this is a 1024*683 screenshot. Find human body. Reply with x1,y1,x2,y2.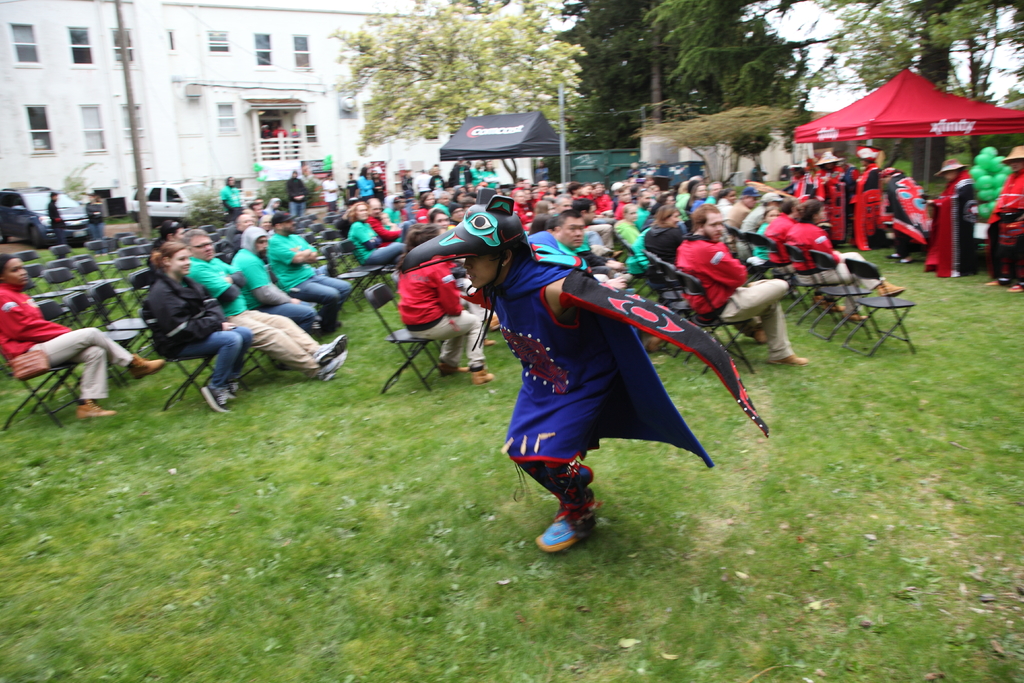
0,254,161,420.
